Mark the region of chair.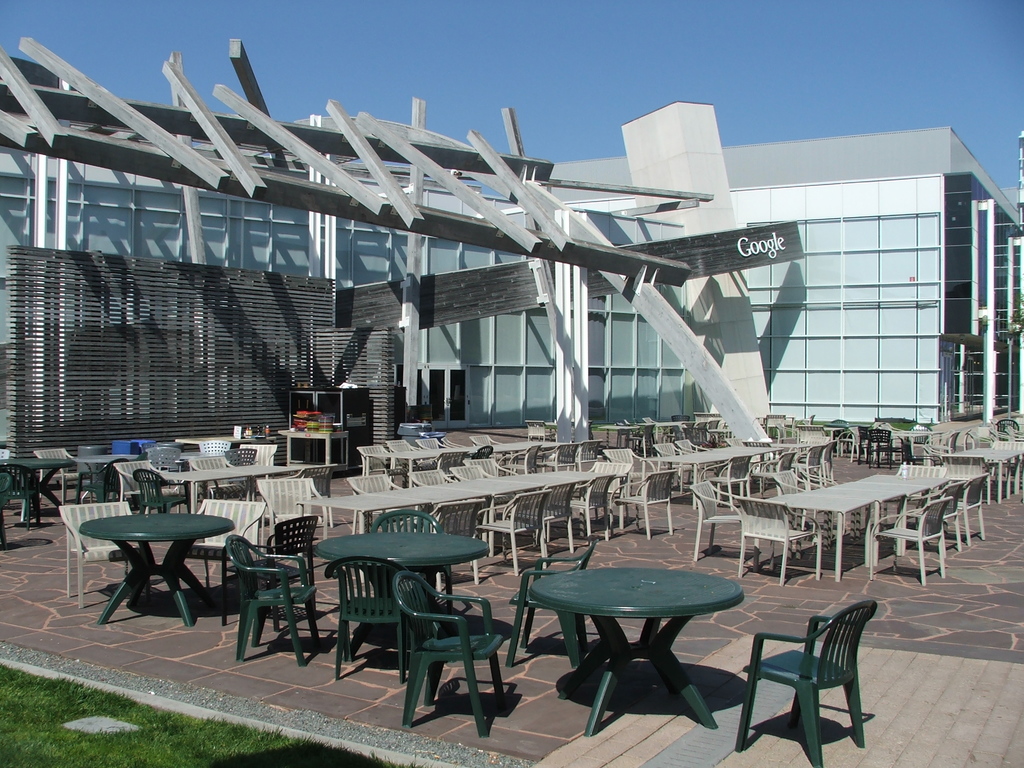
Region: select_region(737, 456, 783, 507).
